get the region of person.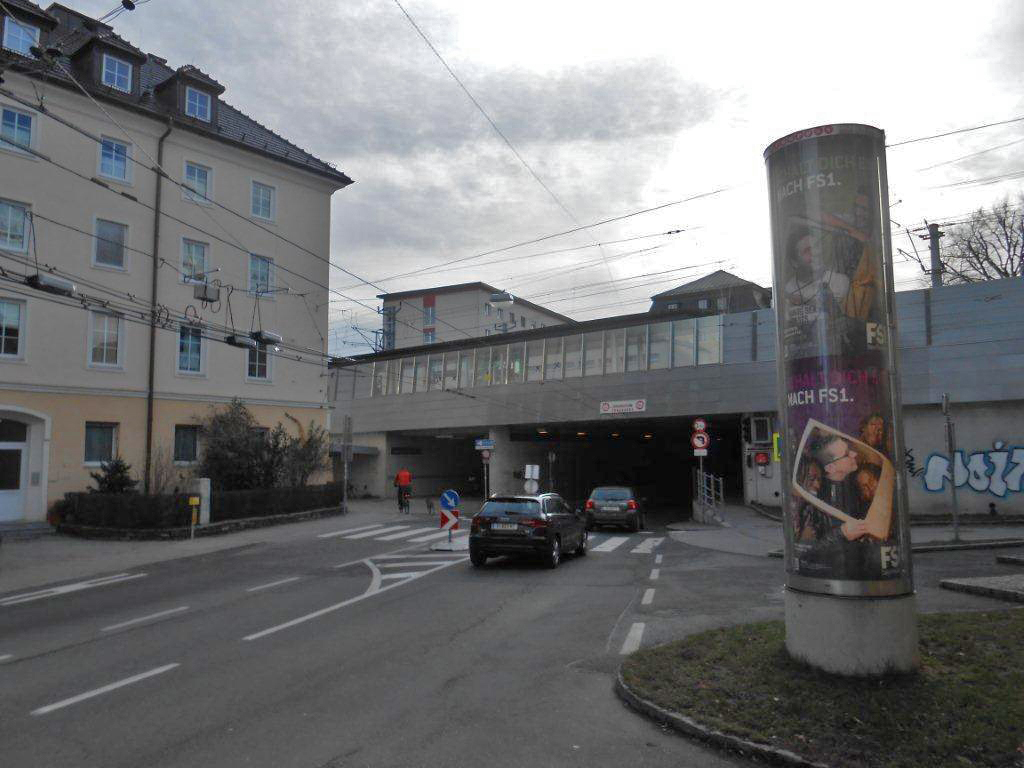
pyautogui.locateOnScreen(819, 185, 873, 248).
